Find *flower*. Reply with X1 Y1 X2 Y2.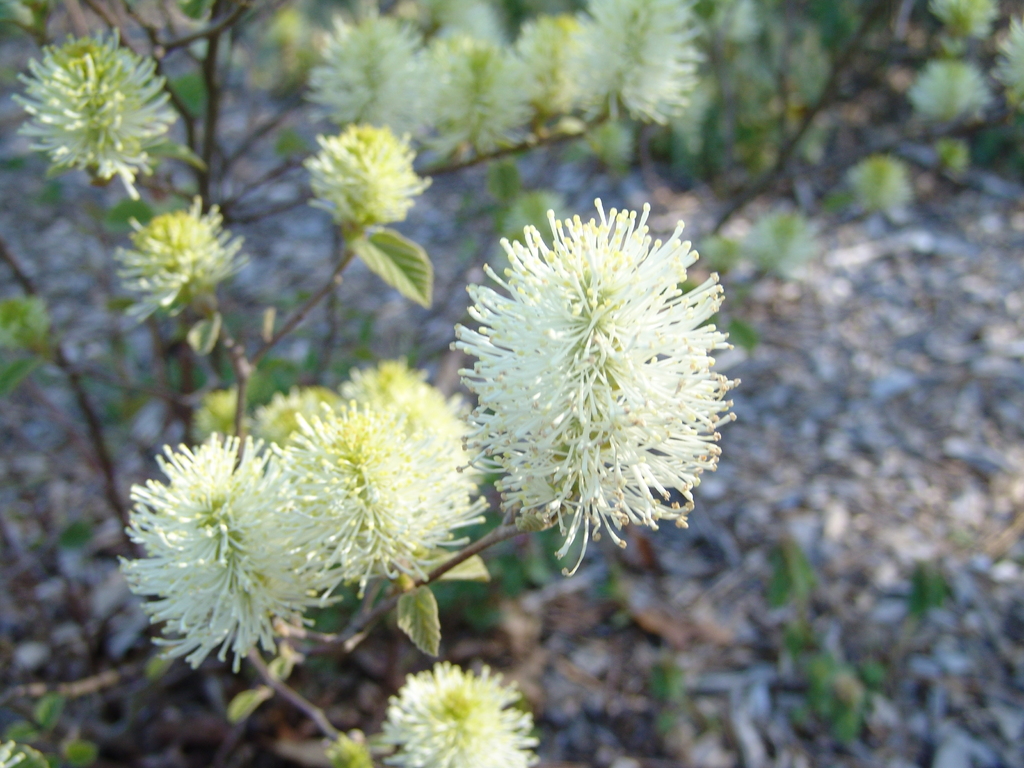
928 0 1012 43.
